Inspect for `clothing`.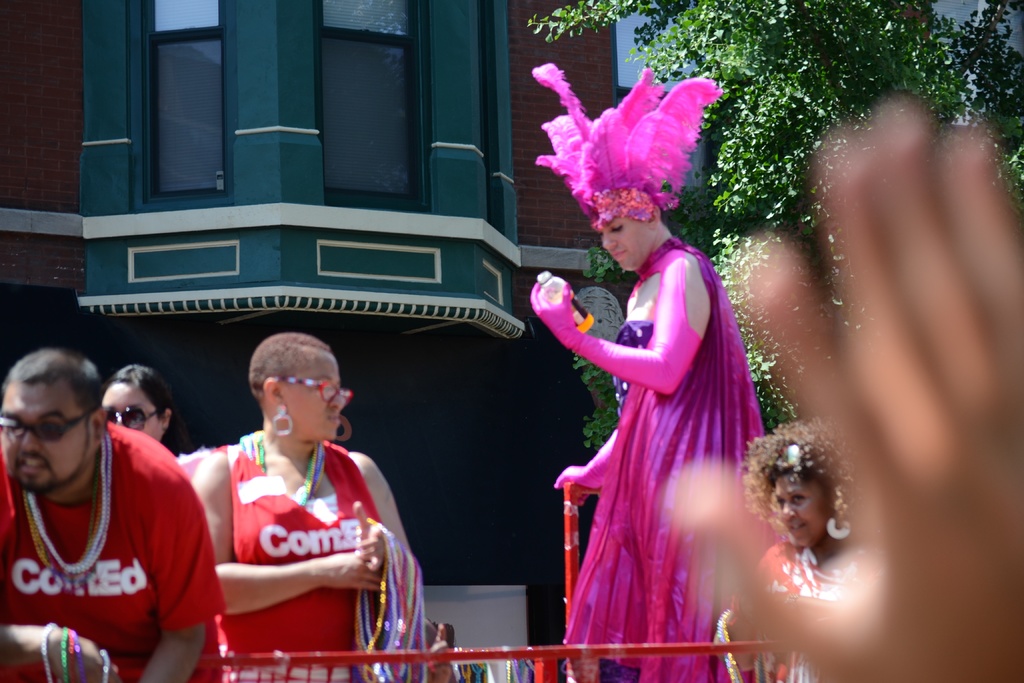
Inspection: <bbox>560, 236, 766, 682</bbox>.
